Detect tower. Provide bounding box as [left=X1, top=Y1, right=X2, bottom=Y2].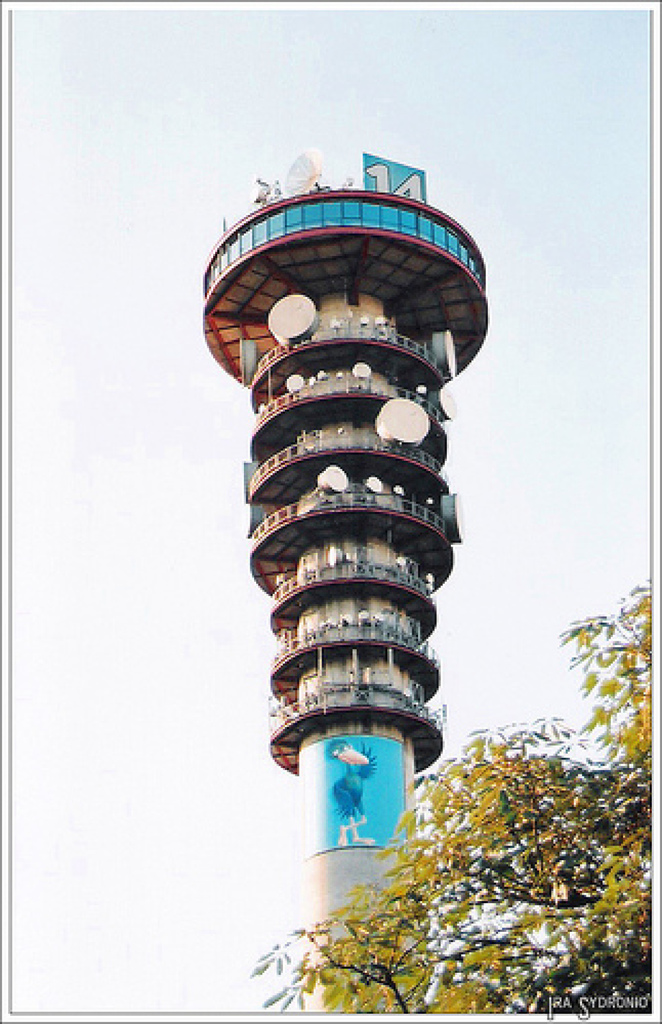
[left=225, top=145, right=481, bottom=876].
